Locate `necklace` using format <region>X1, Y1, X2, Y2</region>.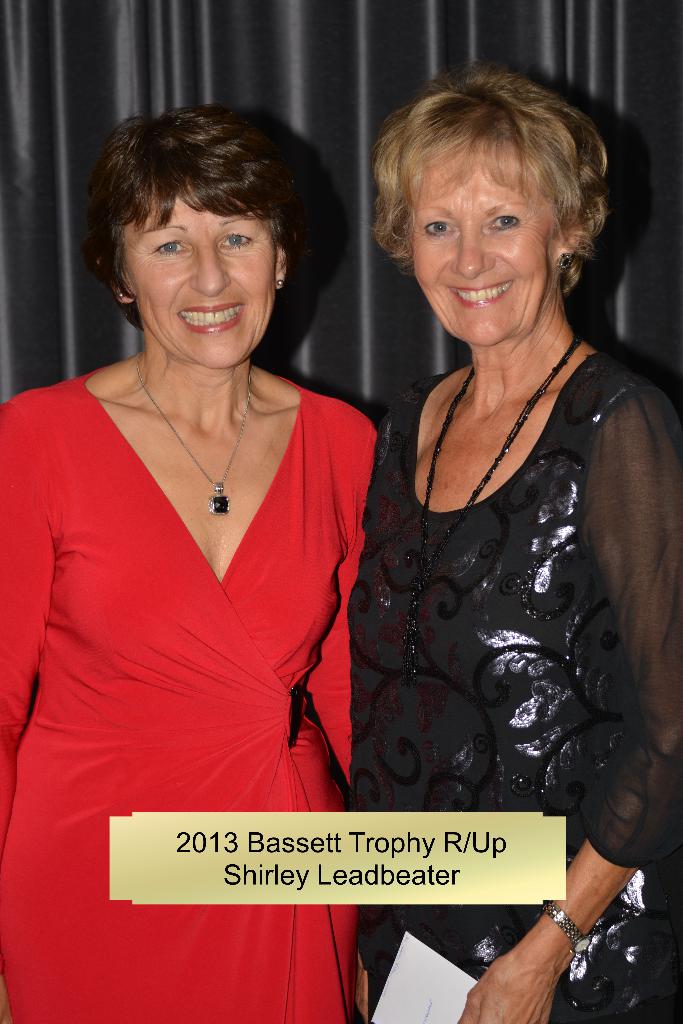
<region>138, 353, 247, 513</region>.
